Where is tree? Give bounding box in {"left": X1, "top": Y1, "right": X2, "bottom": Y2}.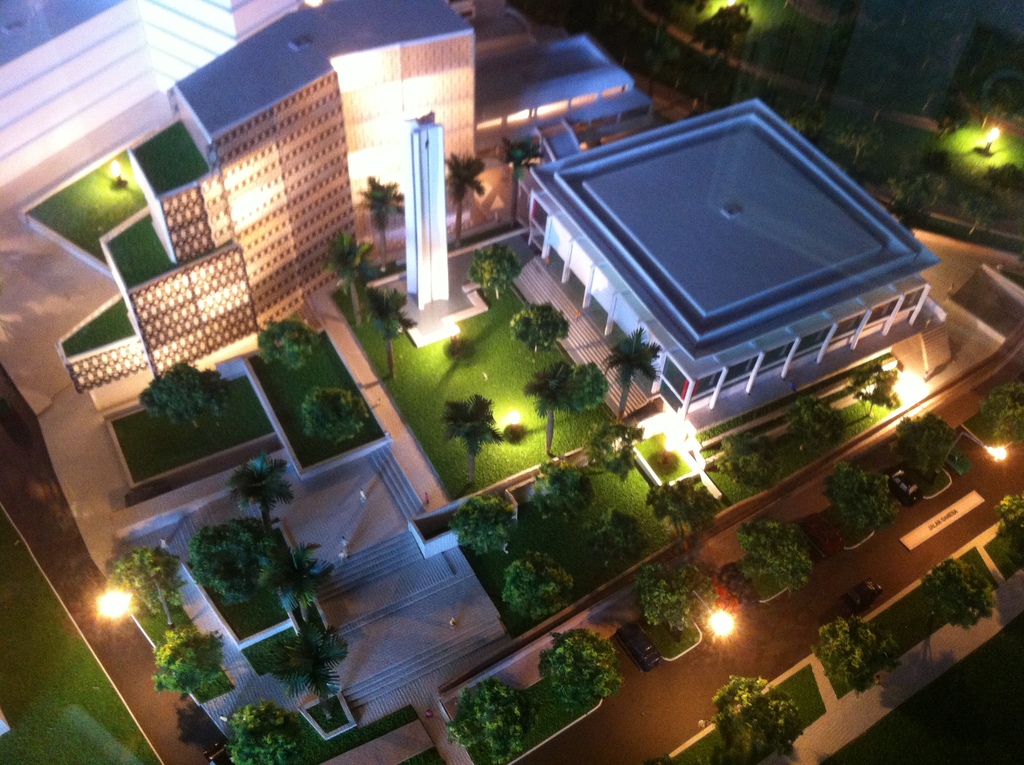
{"left": 441, "top": 151, "right": 489, "bottom": 250}.
